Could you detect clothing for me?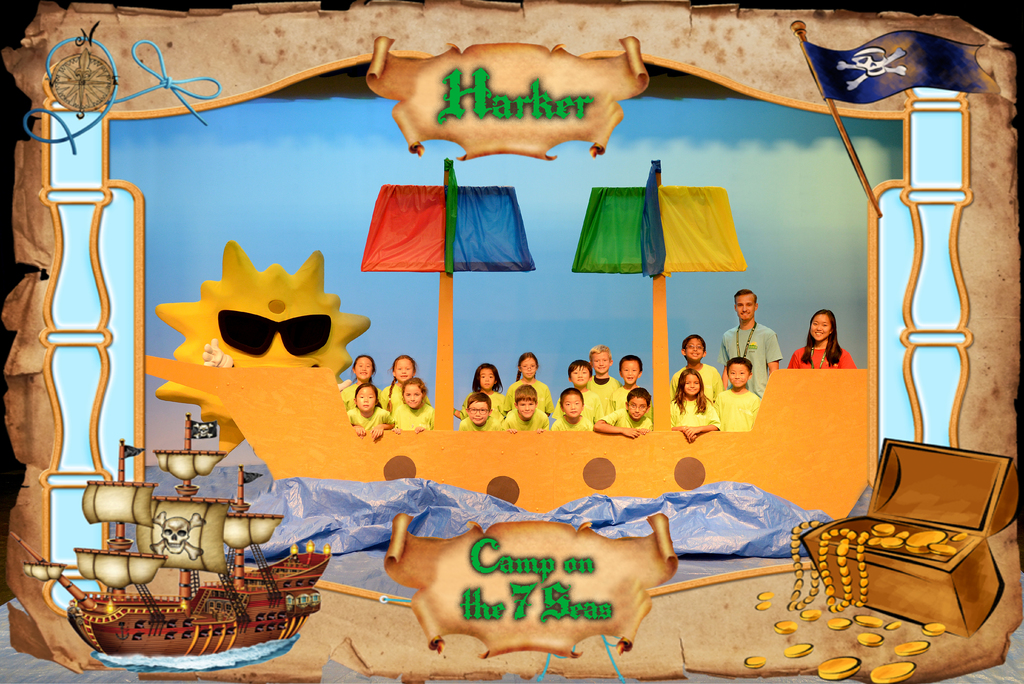
Detection result: 713,389,764,423.
